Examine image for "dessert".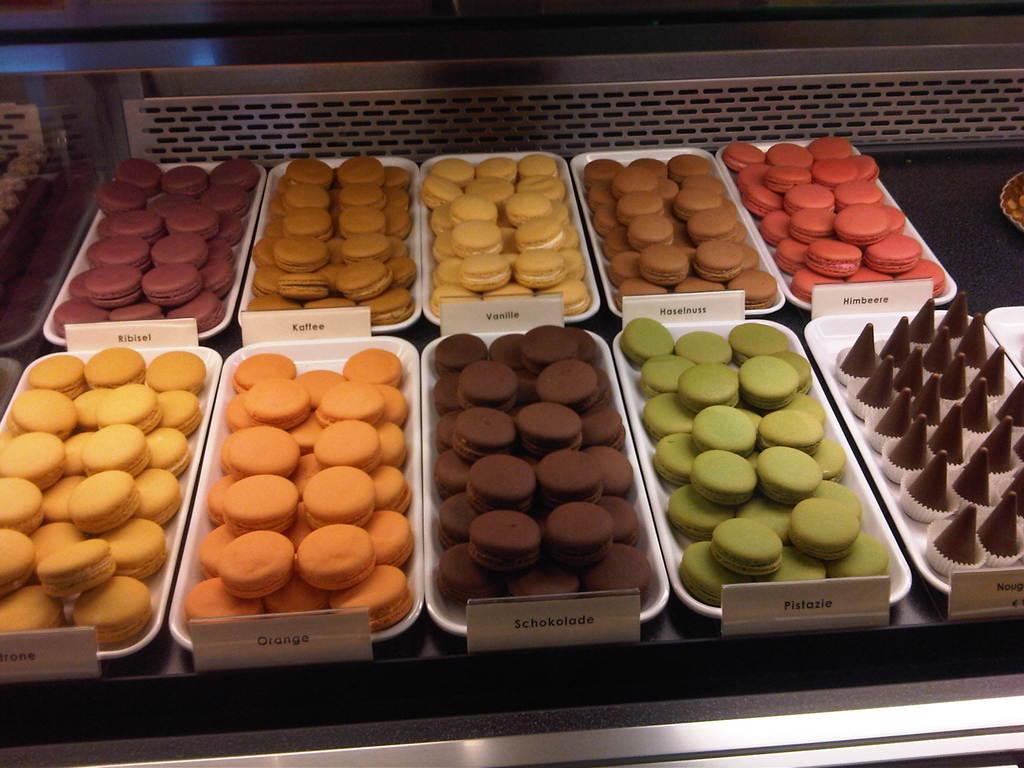
Examination result: 477:513:538:568.
